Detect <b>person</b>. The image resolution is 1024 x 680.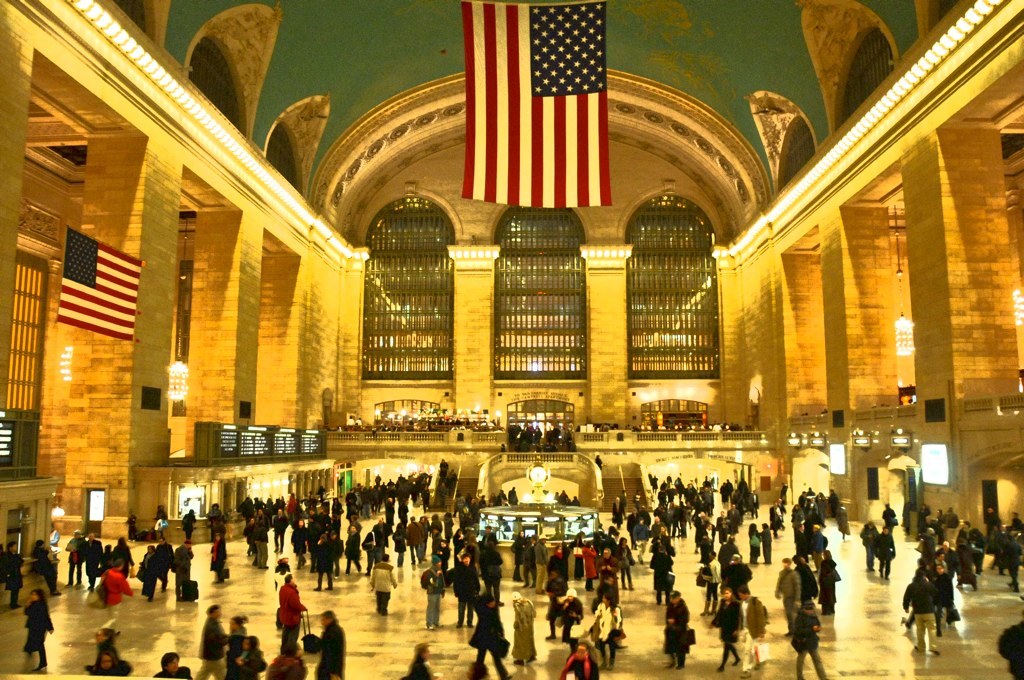
BBox(60, 523, 86, 588).
